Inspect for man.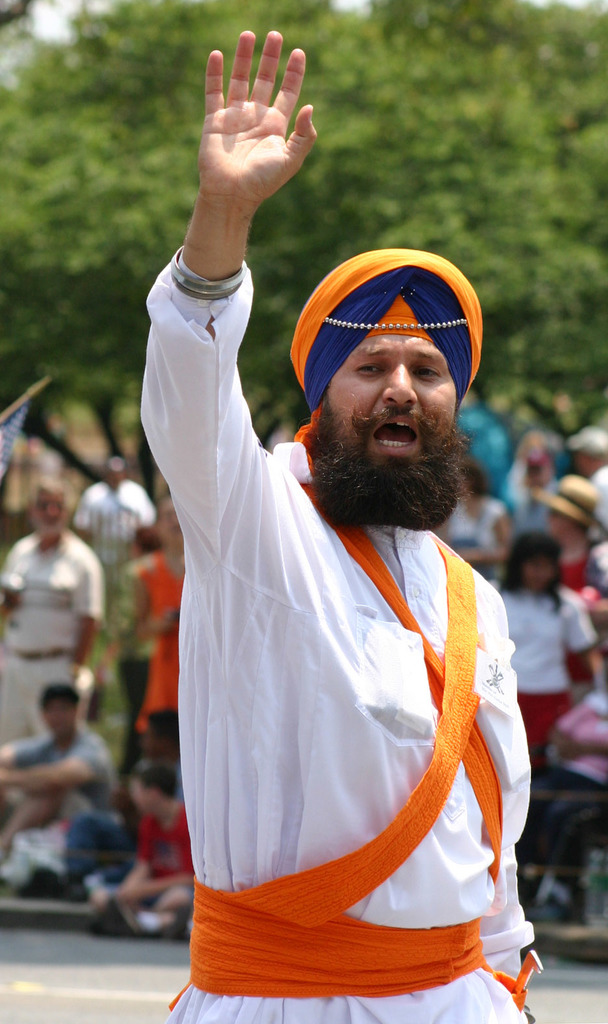
Inspection: pyautogui.locateOnScreen(0, 481, 104, 747).
